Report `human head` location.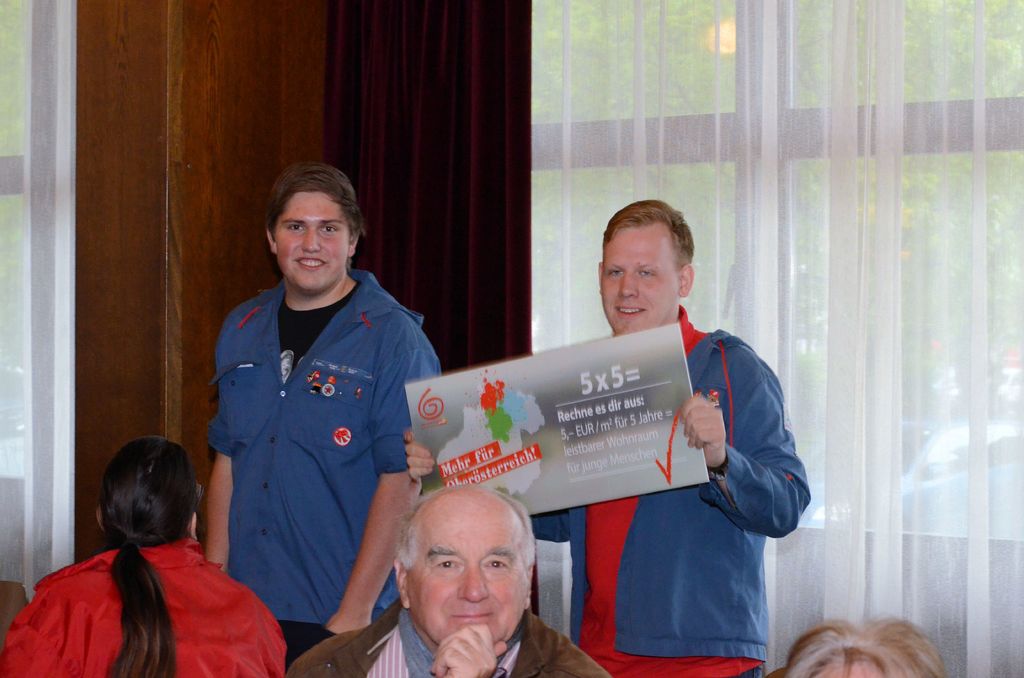
Report: (591,197,703,332).
